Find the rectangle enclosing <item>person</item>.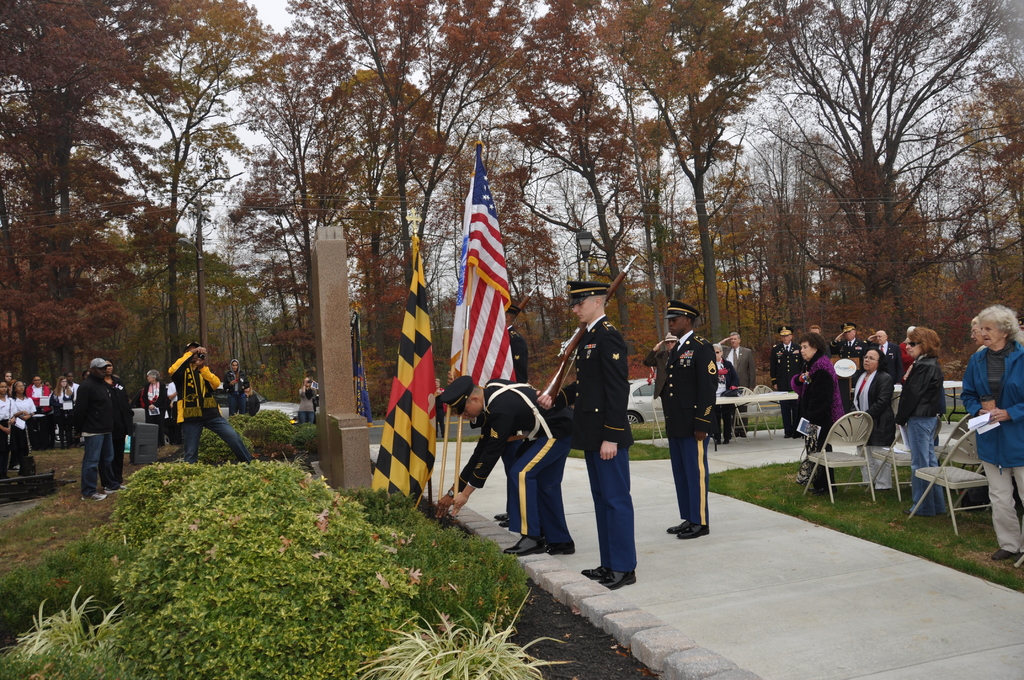
(638,331,683,404).
